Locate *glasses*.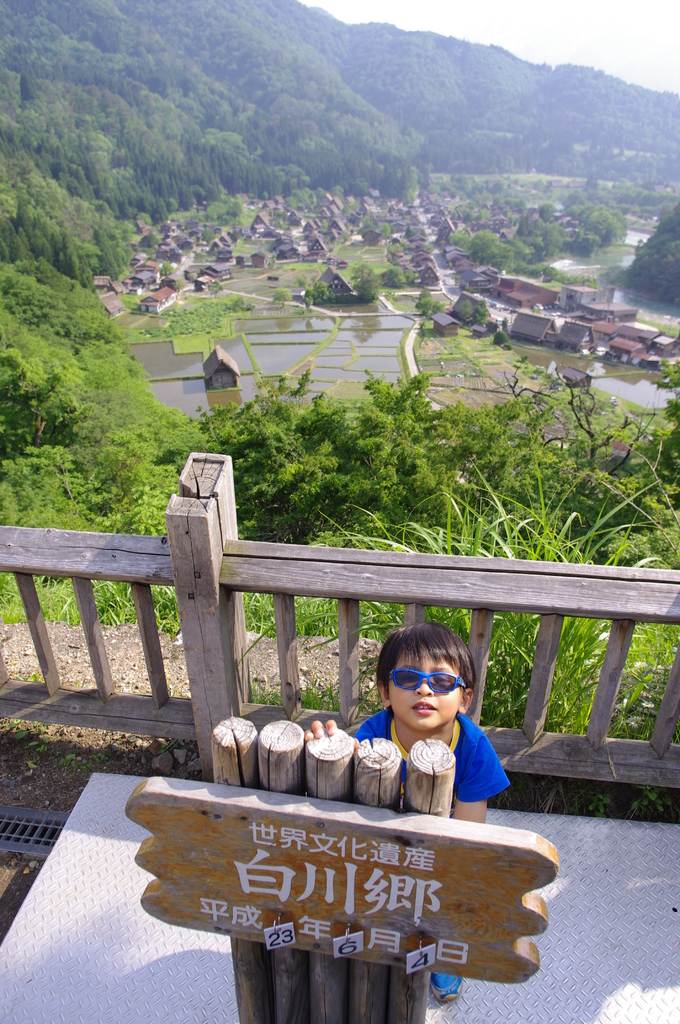
Bounding box: 387:665:475:694.
